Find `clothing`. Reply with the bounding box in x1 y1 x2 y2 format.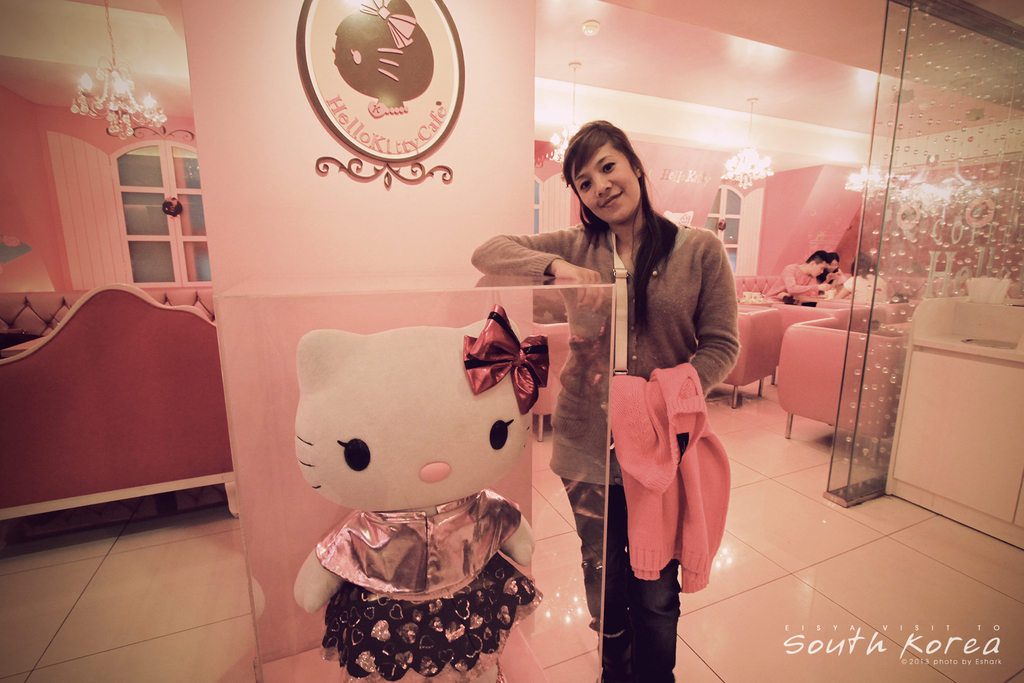
466 211 743 682.
